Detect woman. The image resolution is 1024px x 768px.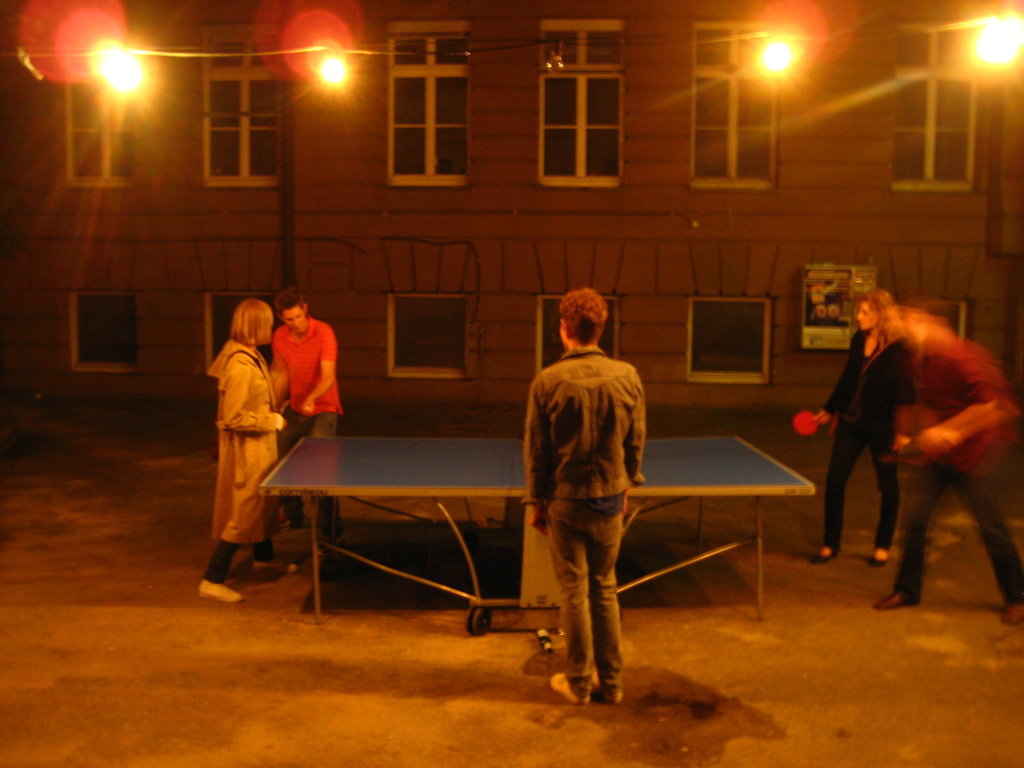
<bbox>790, 287, 913, 567</bbox>.
